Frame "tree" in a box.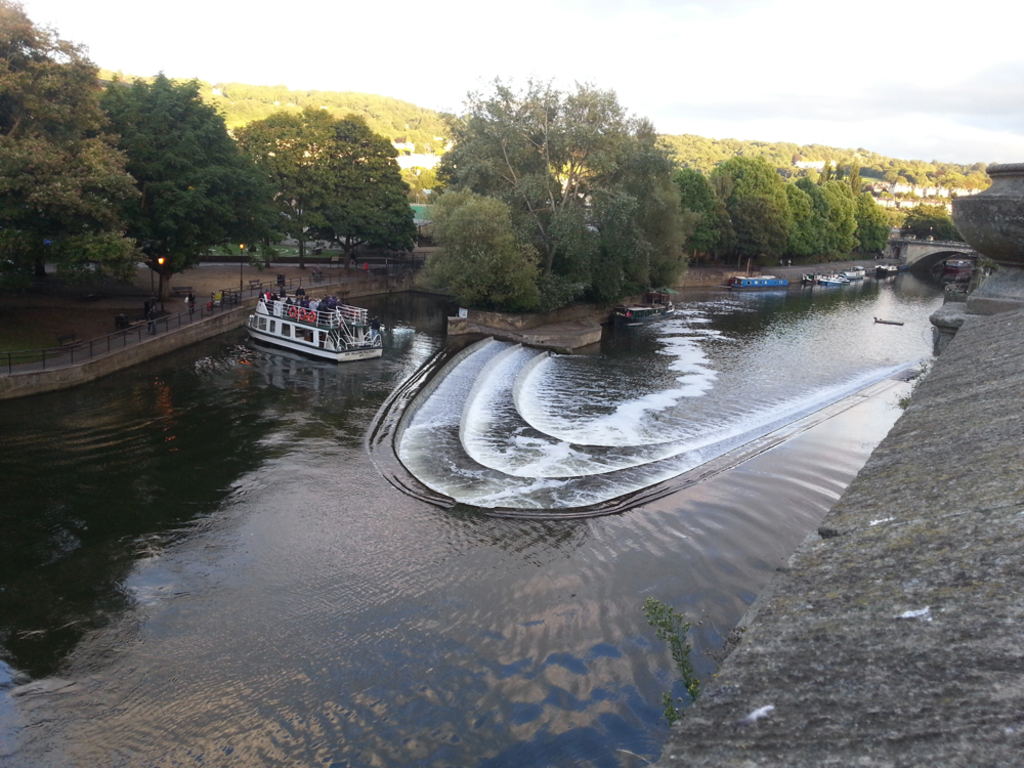
locate(227, 108, 415, 265).
